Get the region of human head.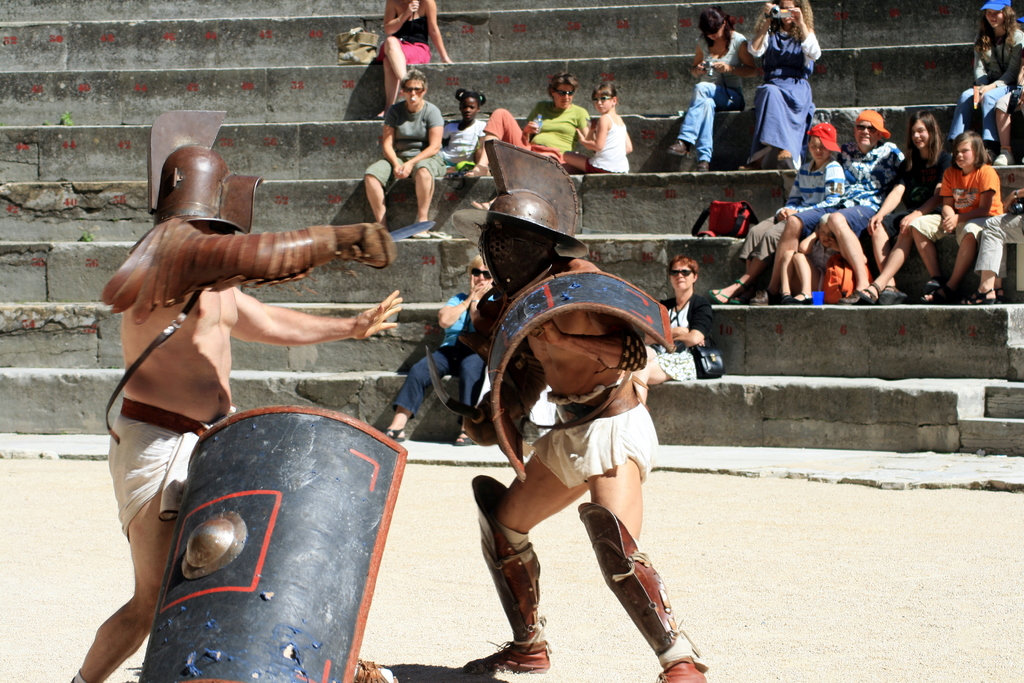
l=467, t=255, r=491, b=293.
